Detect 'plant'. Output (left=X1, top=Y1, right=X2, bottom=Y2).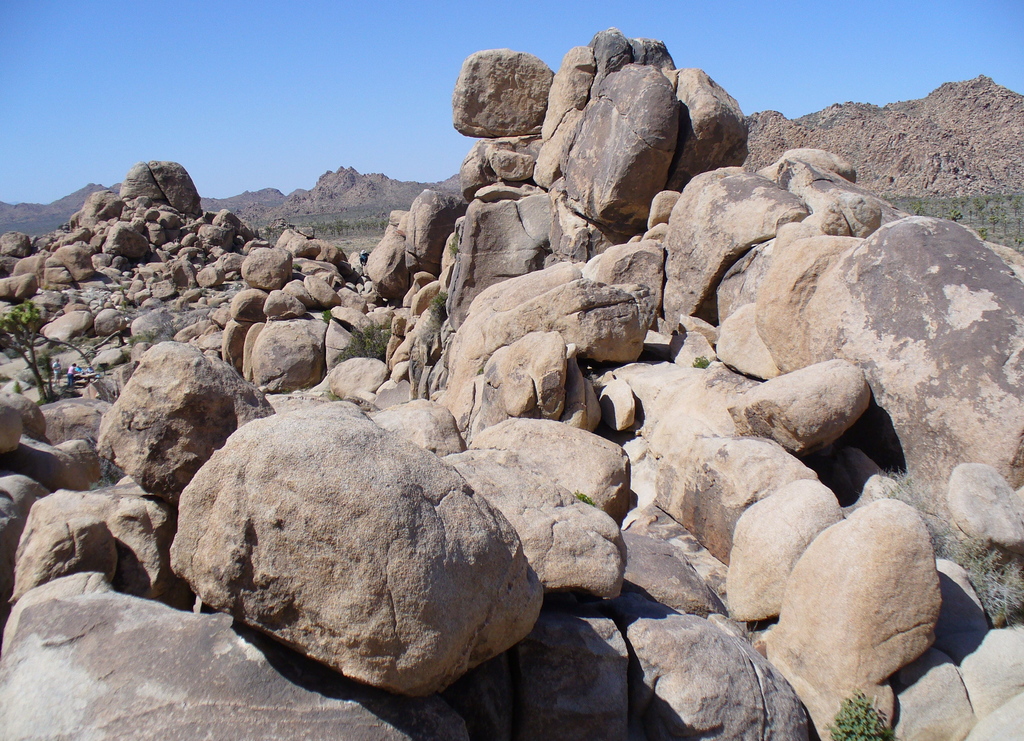
(left=689, top=350, right=716, bottom=369).
